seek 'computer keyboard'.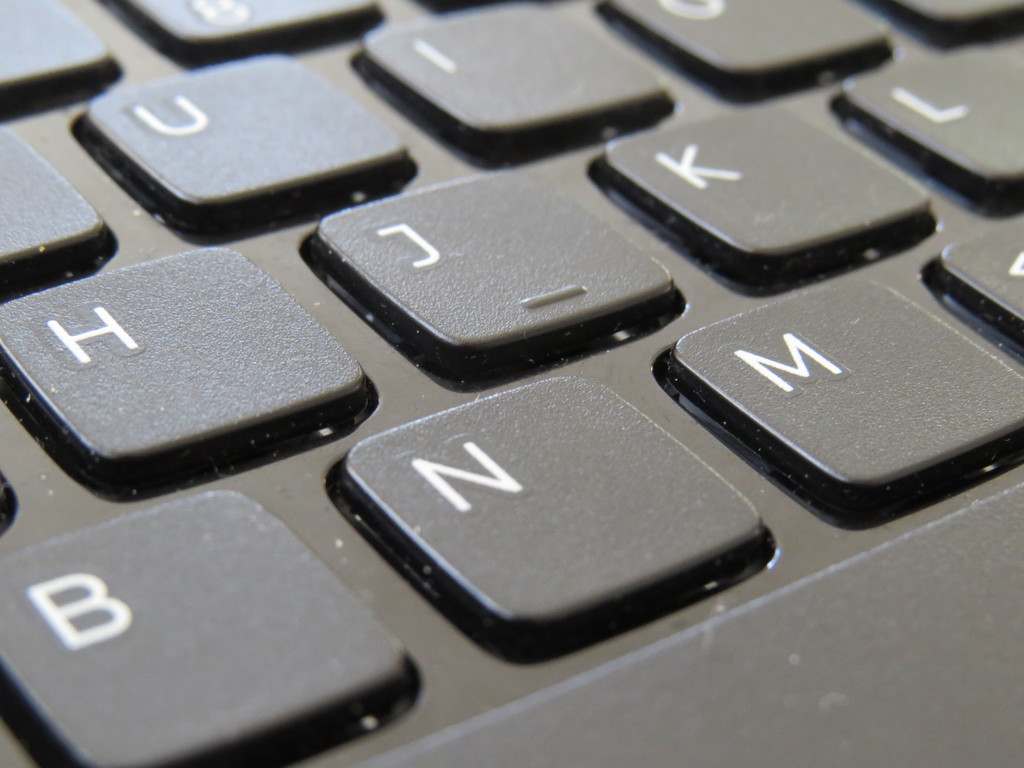
x1=0 y1=0 x2=1023 y2=767.
